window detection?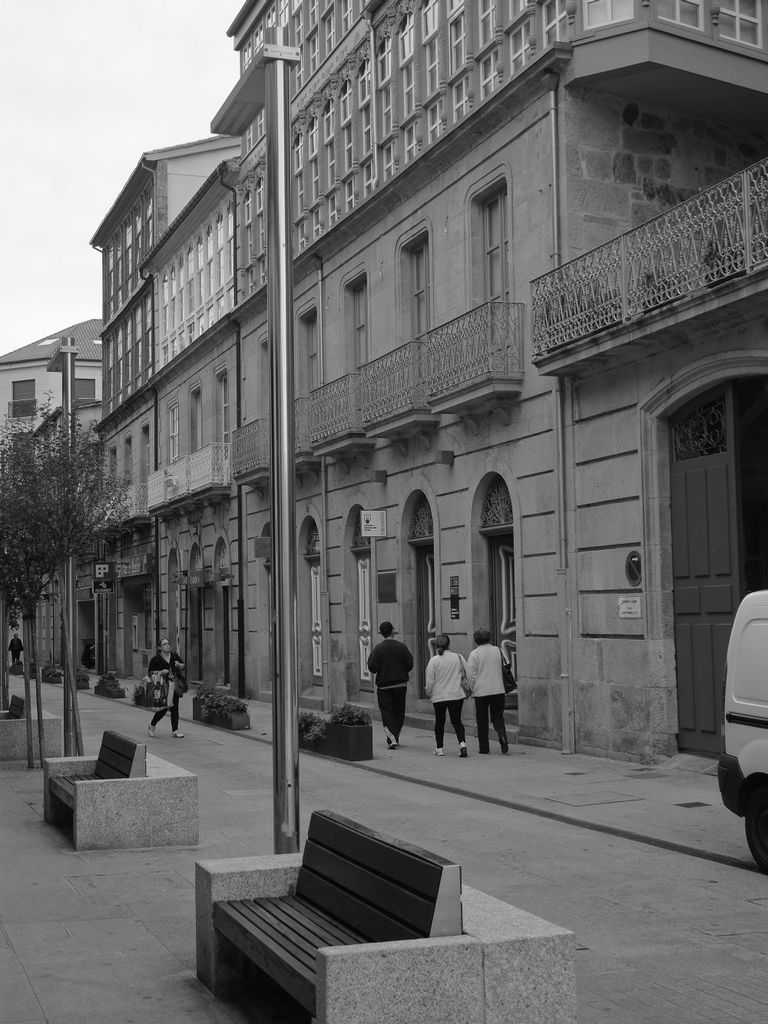
[68, 376, 98, 403]
